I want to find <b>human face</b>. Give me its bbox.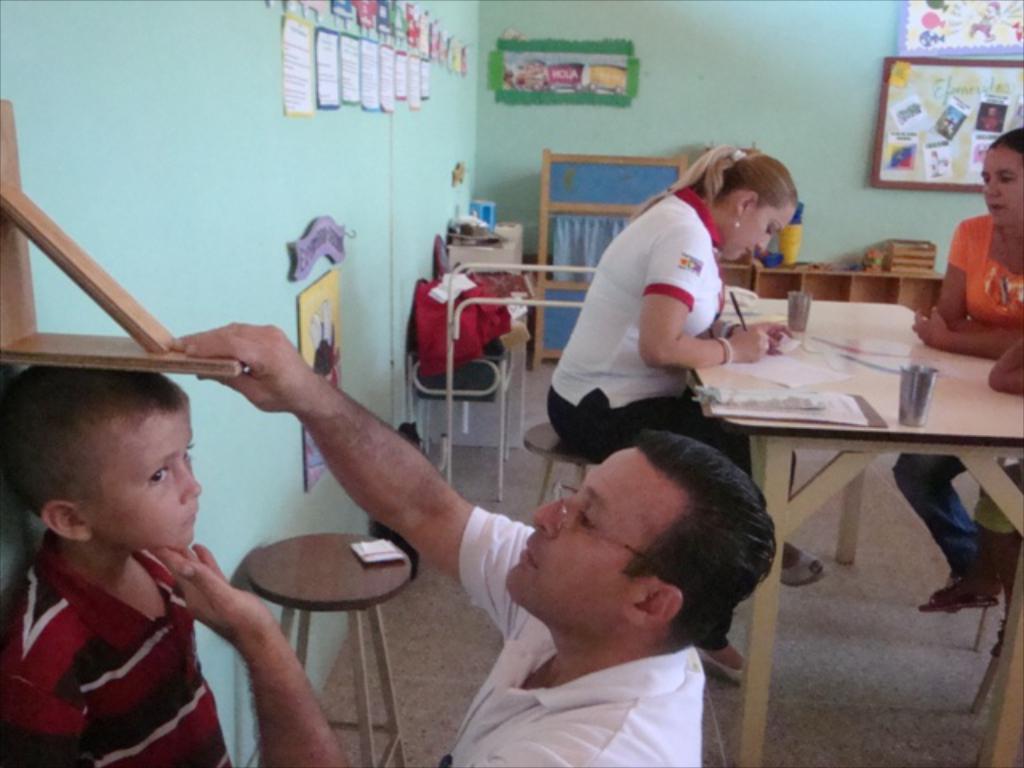
[left=504, top=448, right=629, bottom=634].
